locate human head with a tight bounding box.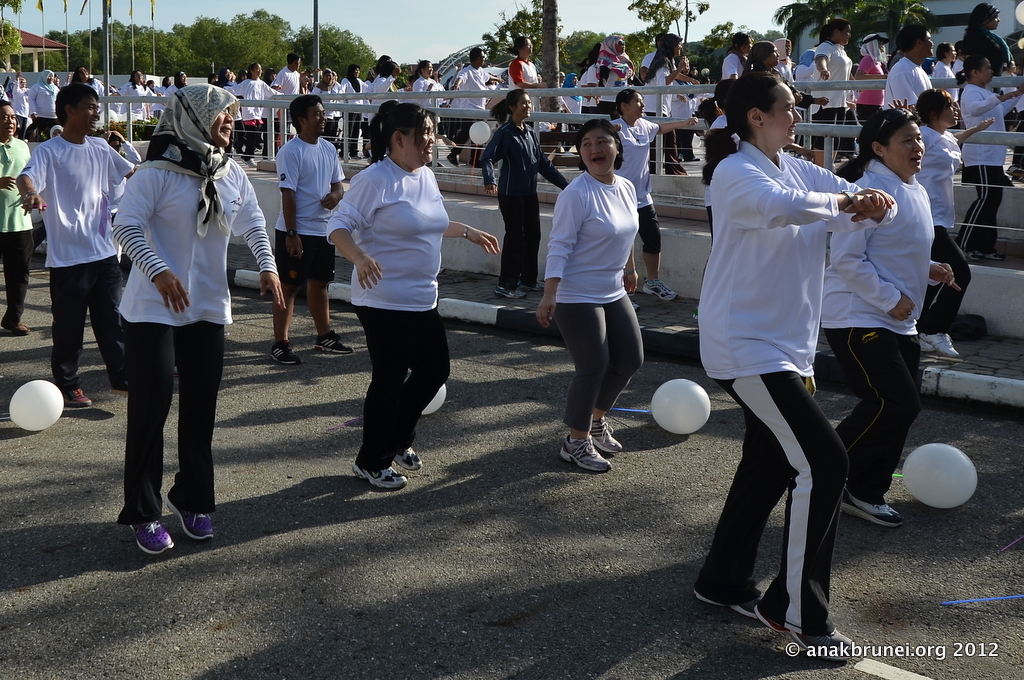
Rect(0, 101, 15, 137).
